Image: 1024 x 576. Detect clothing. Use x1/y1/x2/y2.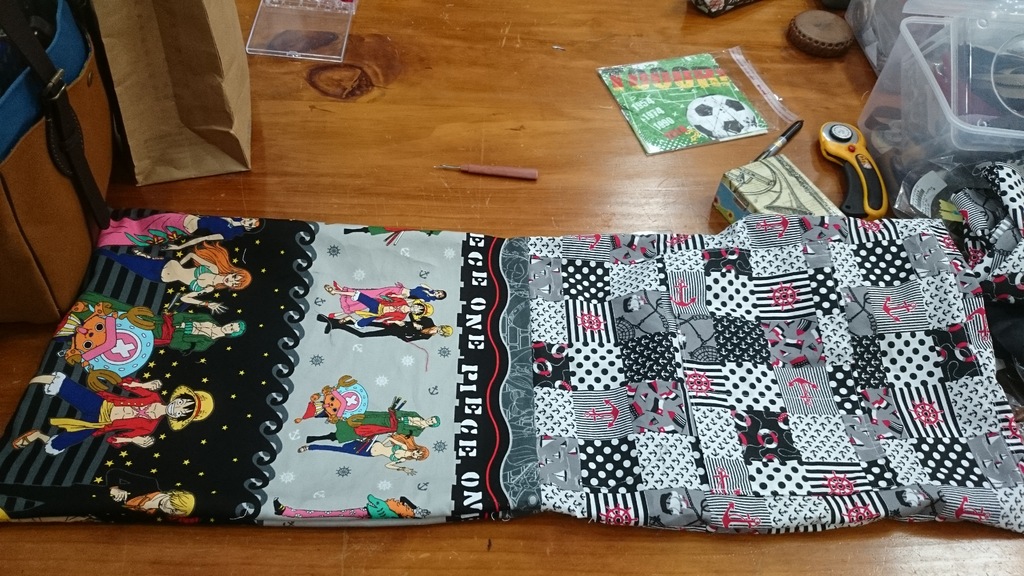
332/403/424/444.
